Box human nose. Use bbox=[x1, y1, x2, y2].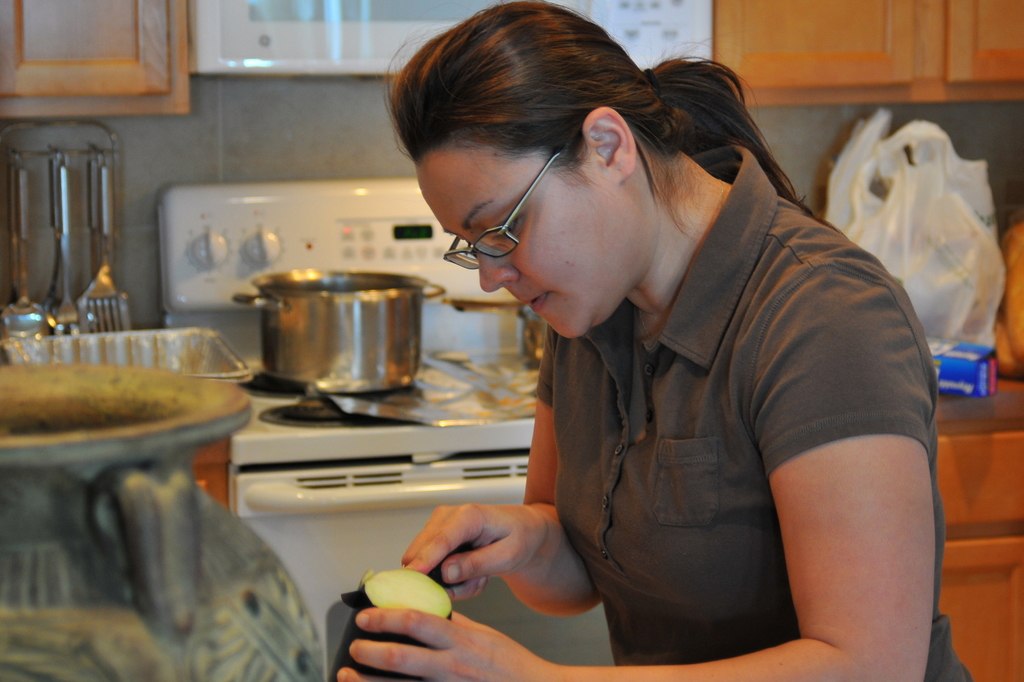
bbox=[476, 252, 522, 291].
